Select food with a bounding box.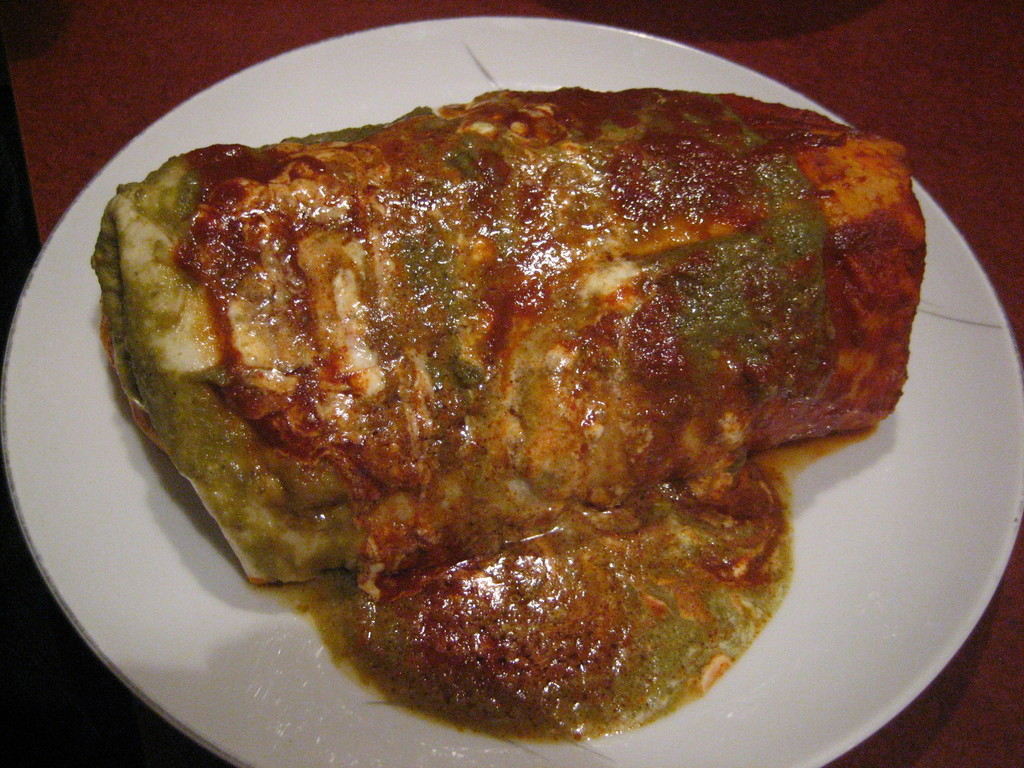
<bbox>150, 104, 947, 726</bbox>.
